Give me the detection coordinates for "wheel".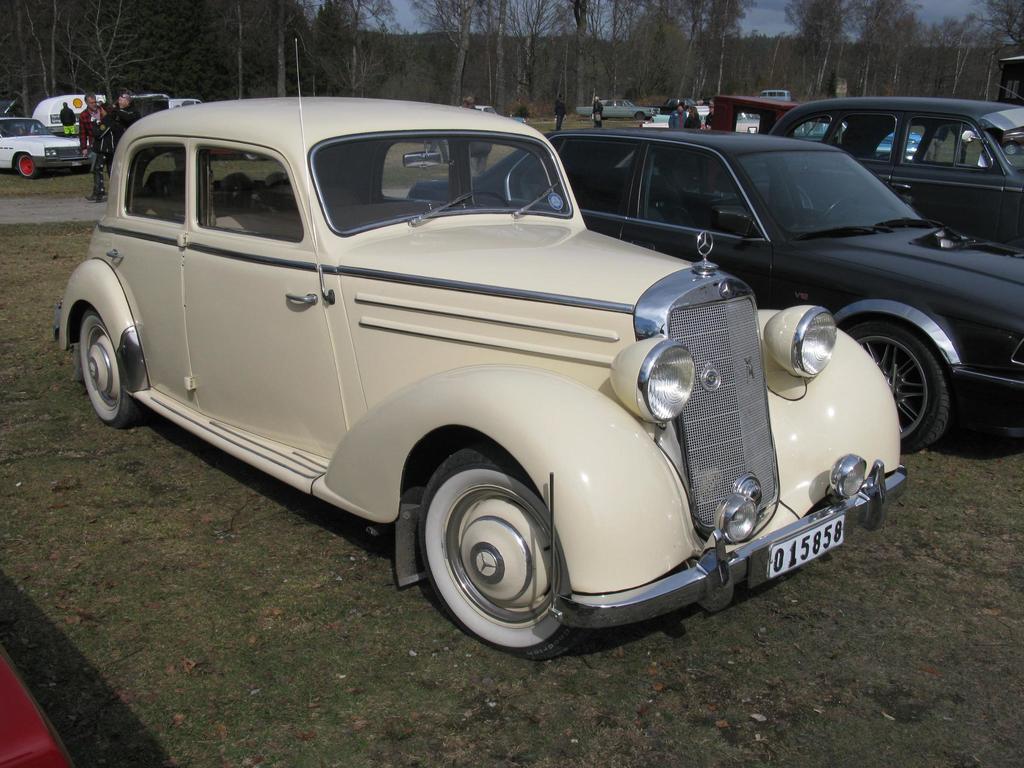
crop(77, 309, 146, 427).
